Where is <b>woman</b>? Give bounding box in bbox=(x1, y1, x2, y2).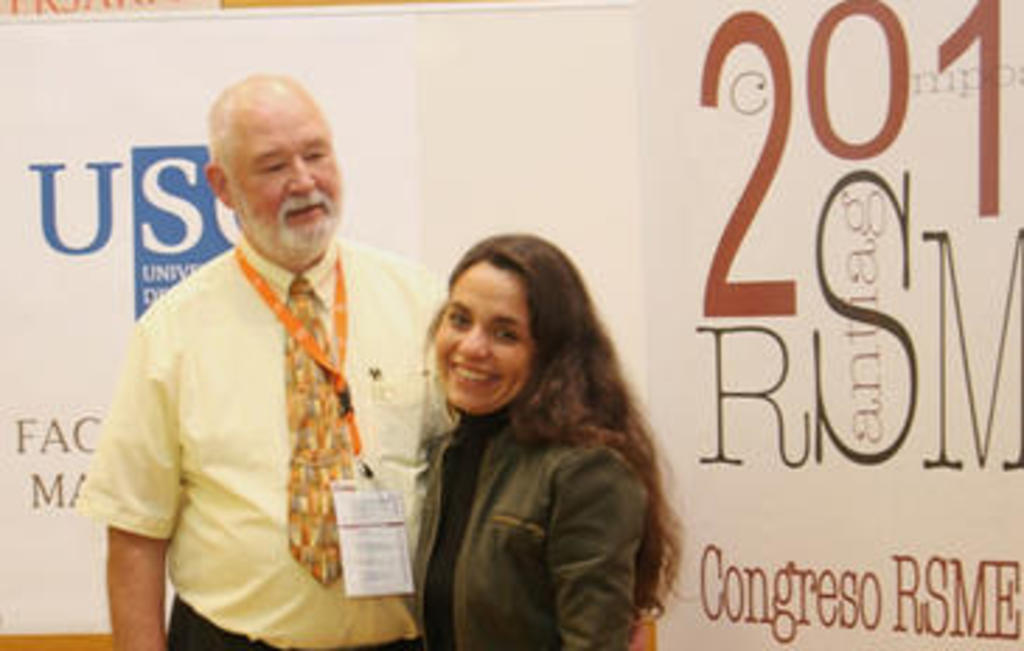
bbox=(384, 224, 687, 650).
